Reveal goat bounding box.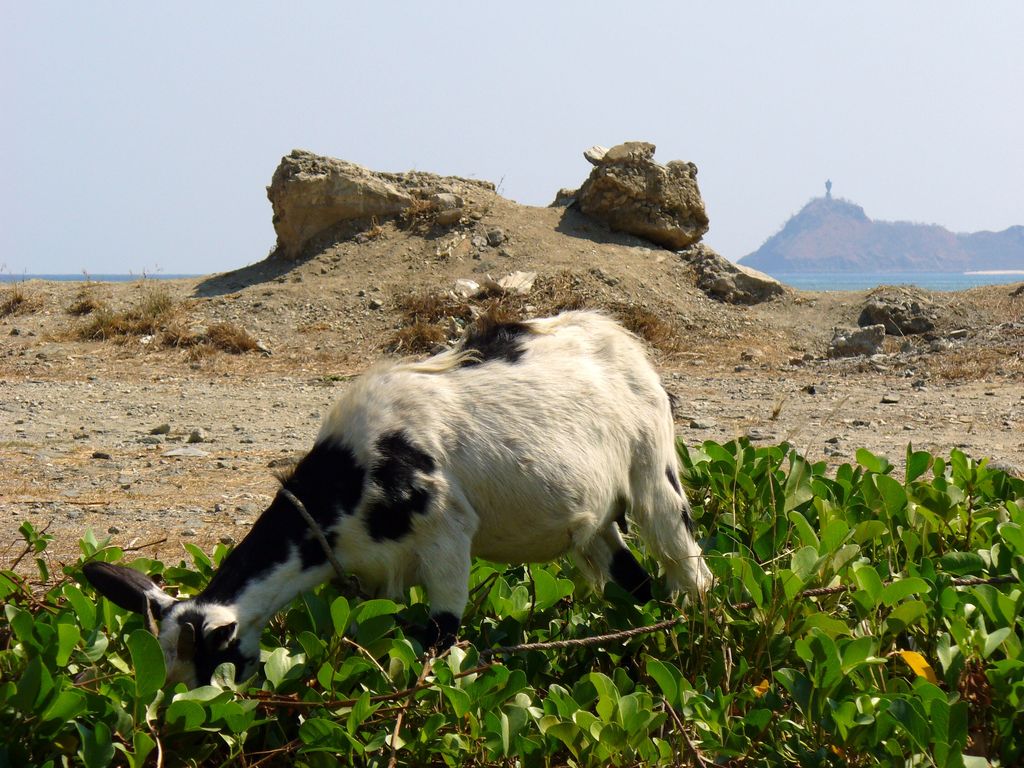
Revealed: locate(79, 304, 719, 701).
